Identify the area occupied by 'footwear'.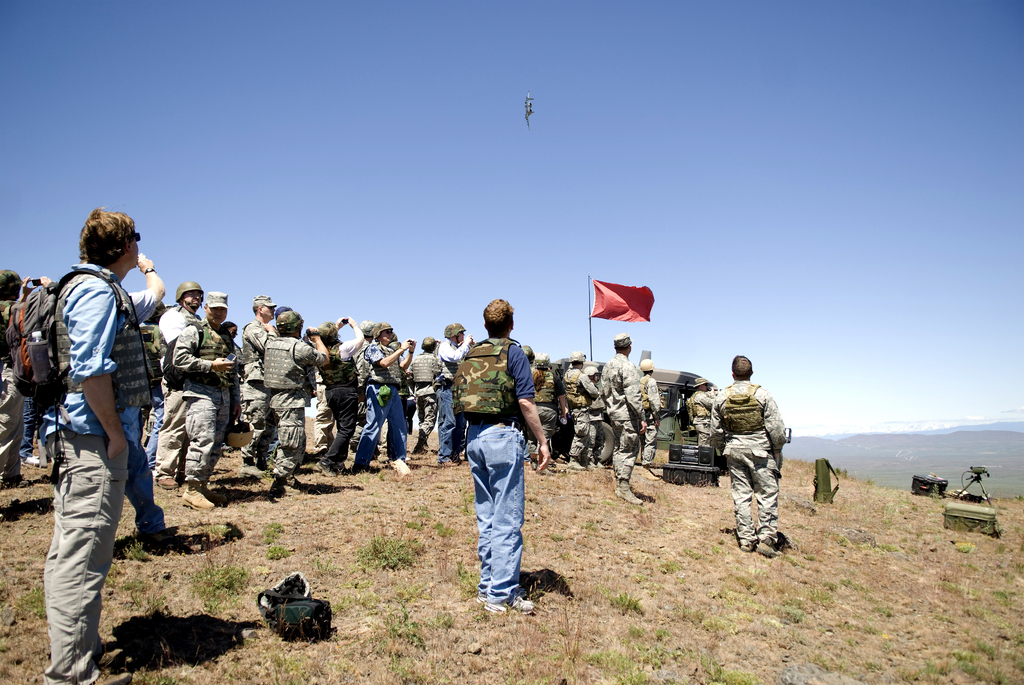
Area: detection(483, 602, 515, 612).
